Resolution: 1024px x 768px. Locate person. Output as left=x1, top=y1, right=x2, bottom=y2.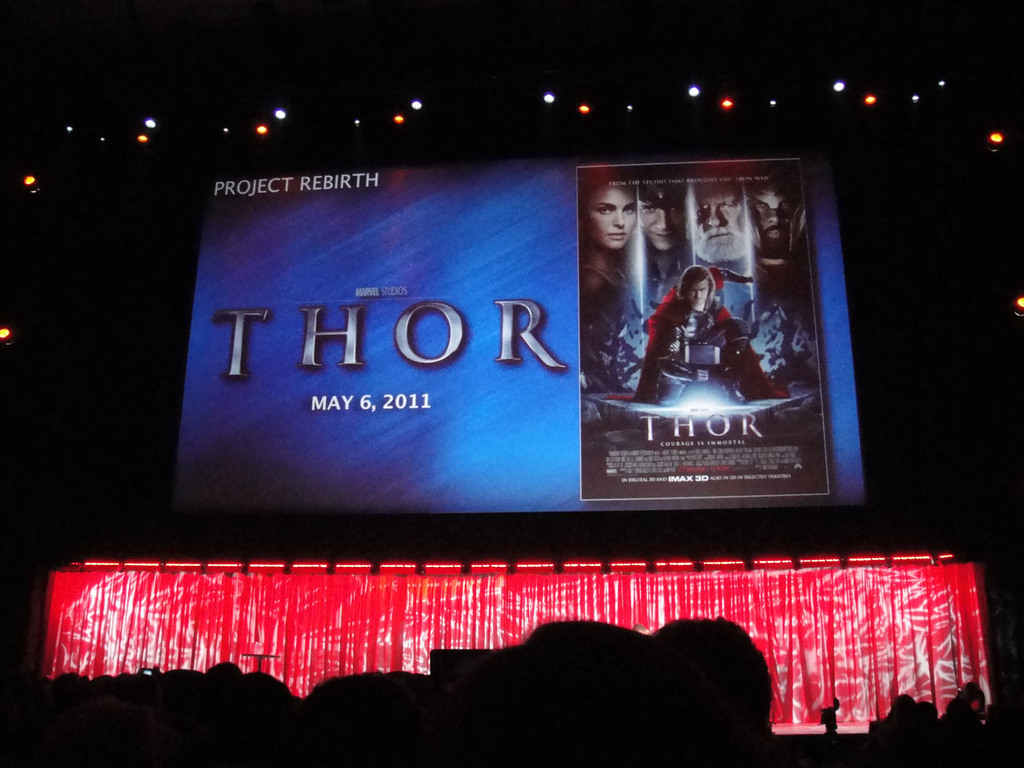
left=586, top=173, right=655, bottom=355.
